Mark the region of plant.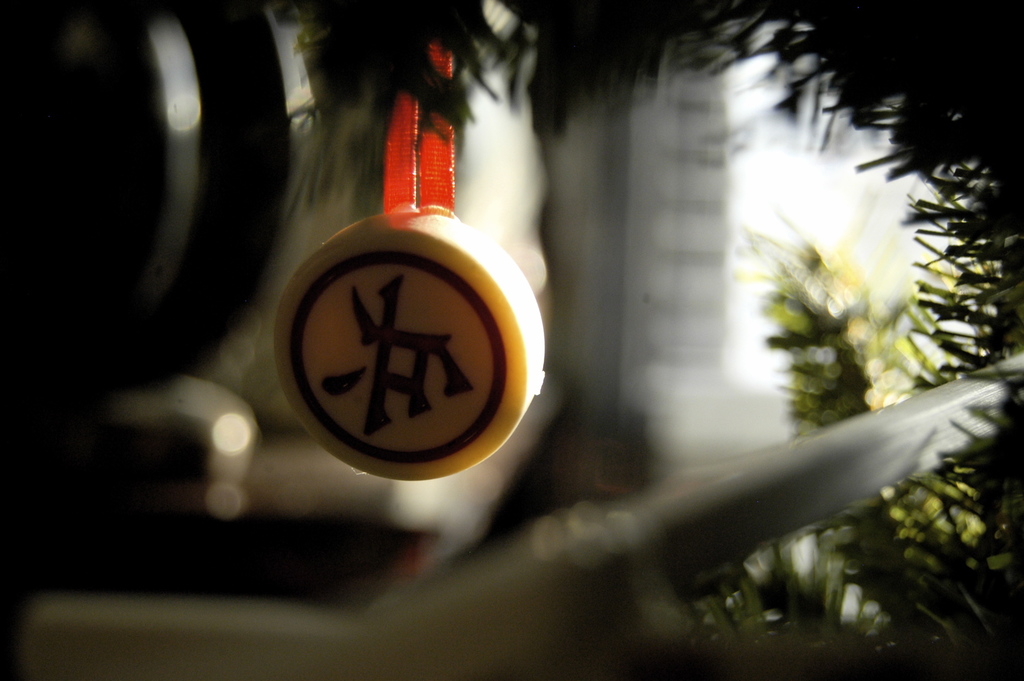
Region: x1=478 y1=0 x2=1023 y2=680.
